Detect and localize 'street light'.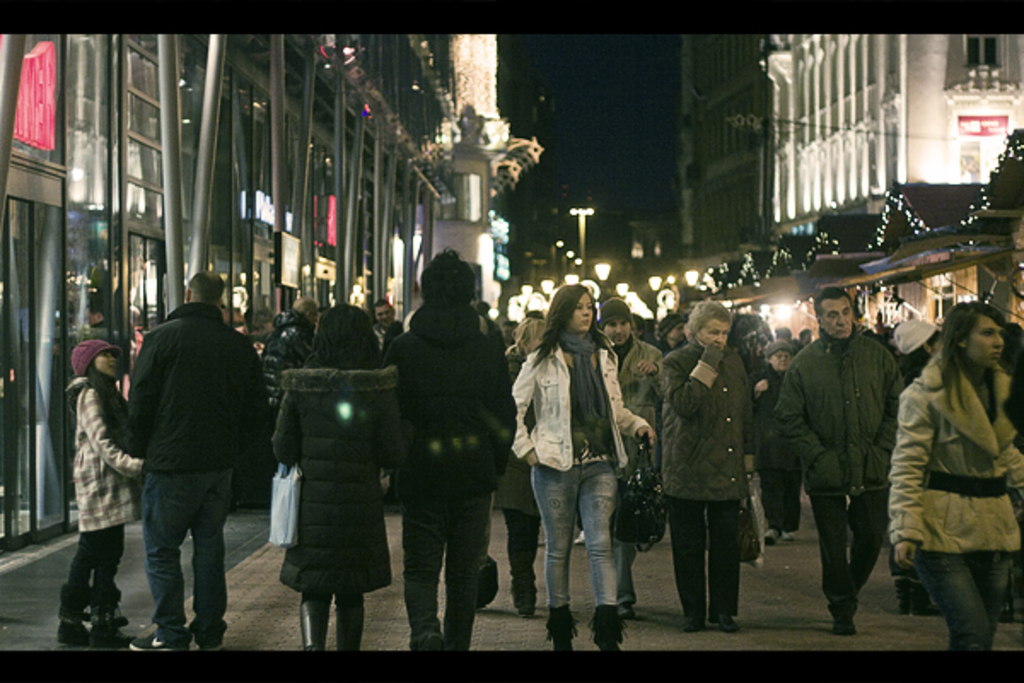
Localized at {"left": 519, "top": 285, "right": 534, "bottom": 294}.
